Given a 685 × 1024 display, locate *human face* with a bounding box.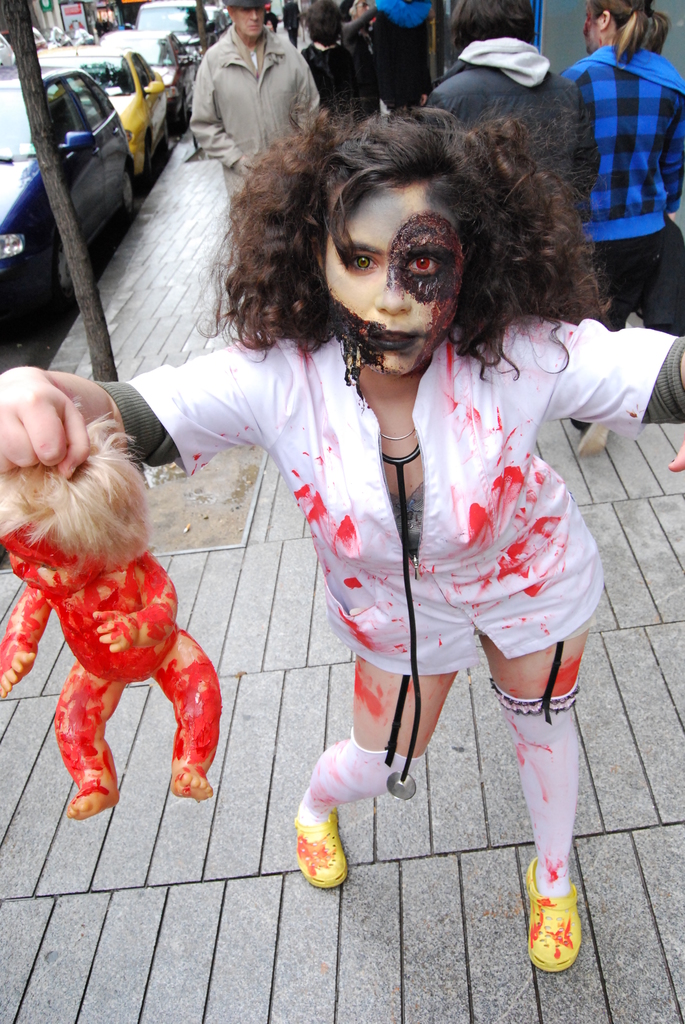
Located: 354, 1, 370, 20.
